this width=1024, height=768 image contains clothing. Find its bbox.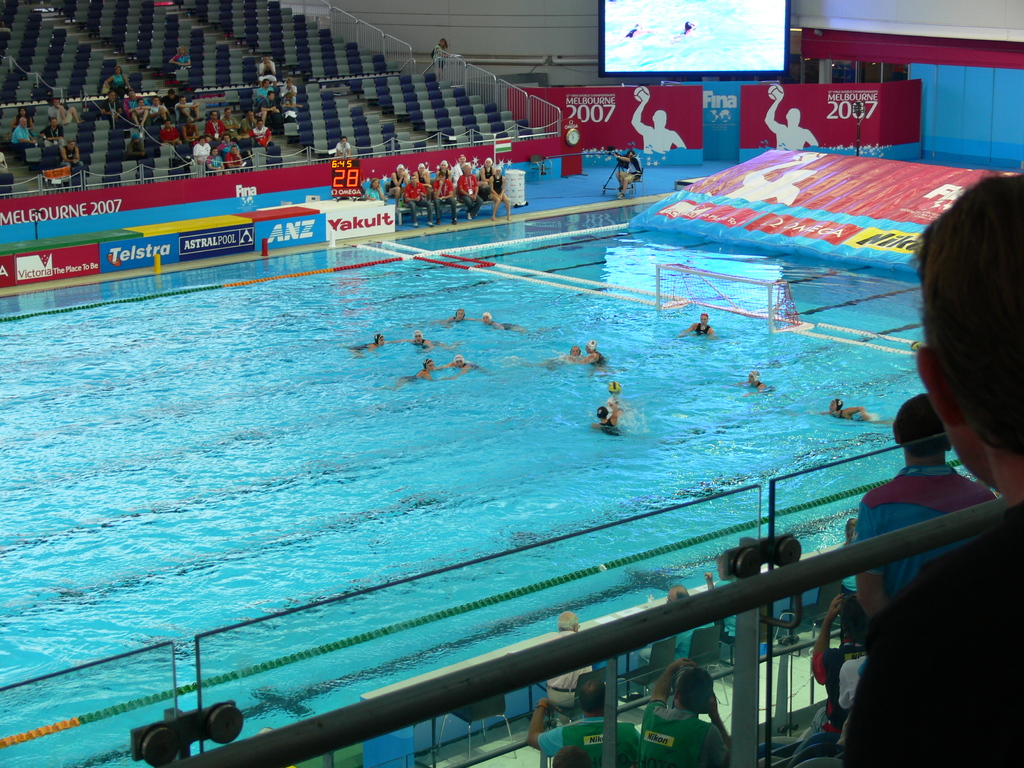
797/648/840/738.
